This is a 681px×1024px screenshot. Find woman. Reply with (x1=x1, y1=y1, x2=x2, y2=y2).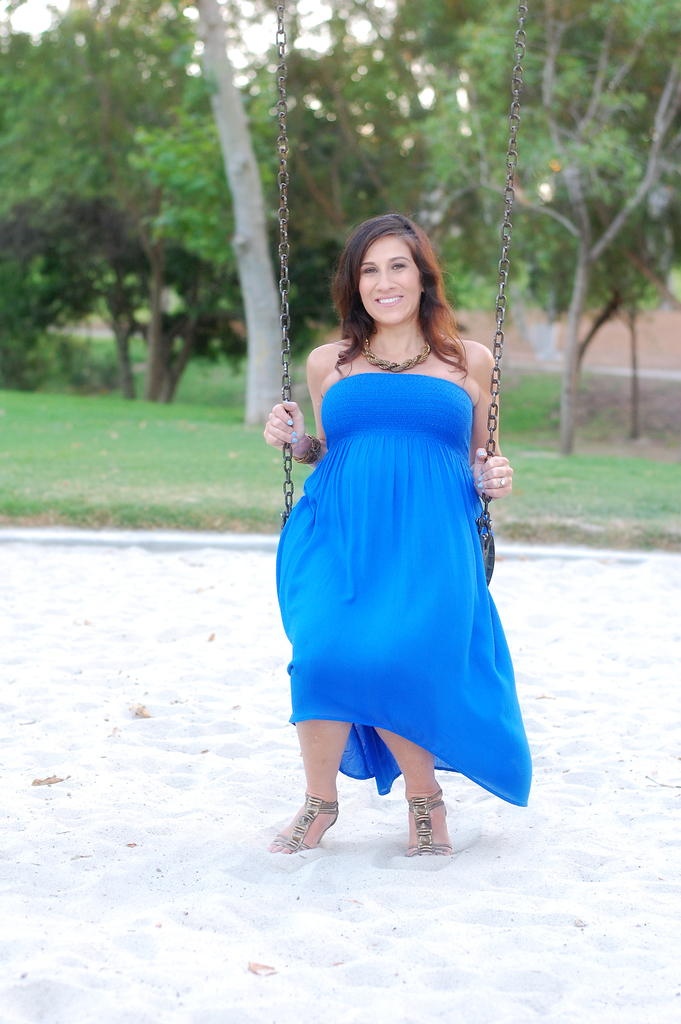
(x1=263, y1=227, x2=522, y2=860).
